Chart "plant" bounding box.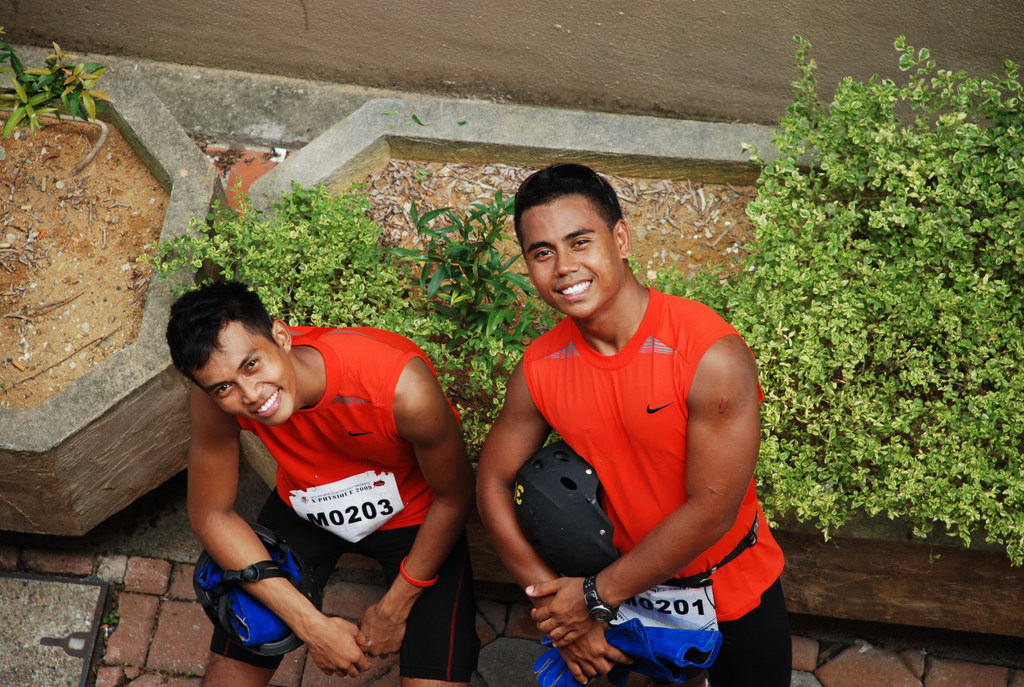
Charted: locate(106, 608, 123, 627).
